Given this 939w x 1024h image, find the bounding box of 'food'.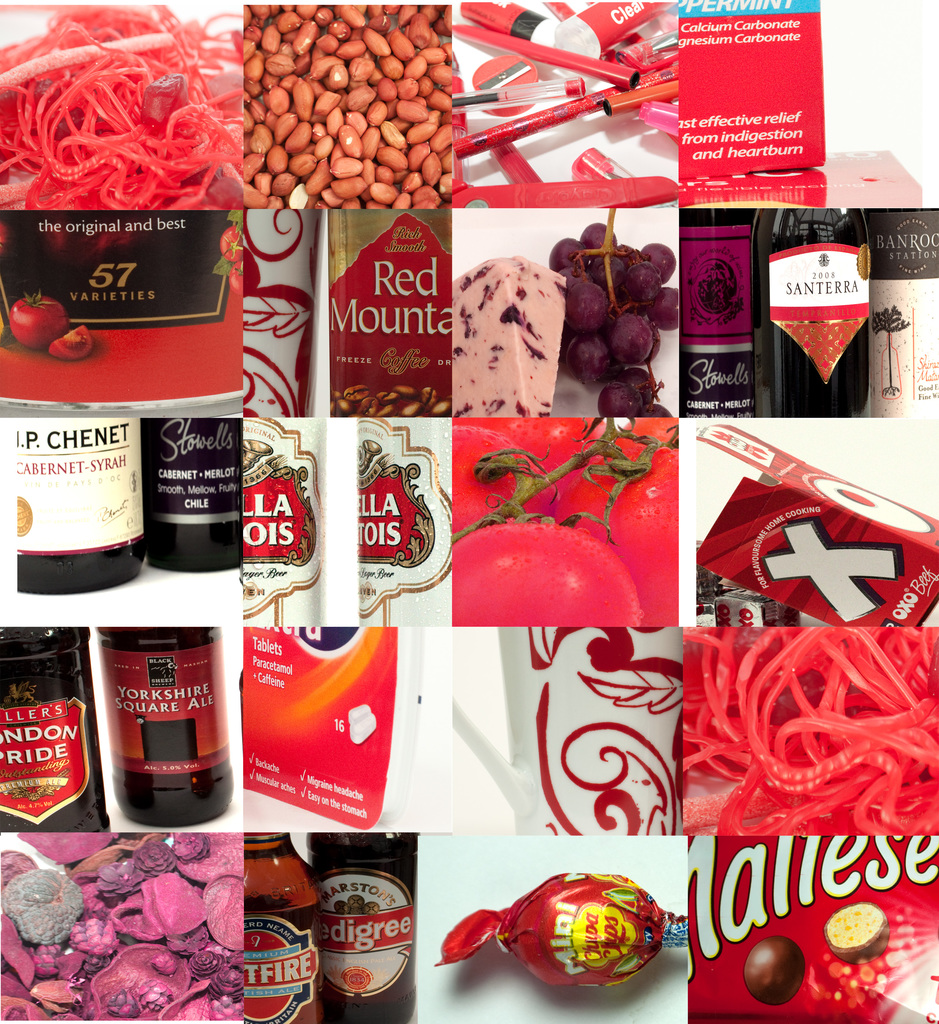
(437, 870, 686, 991).
